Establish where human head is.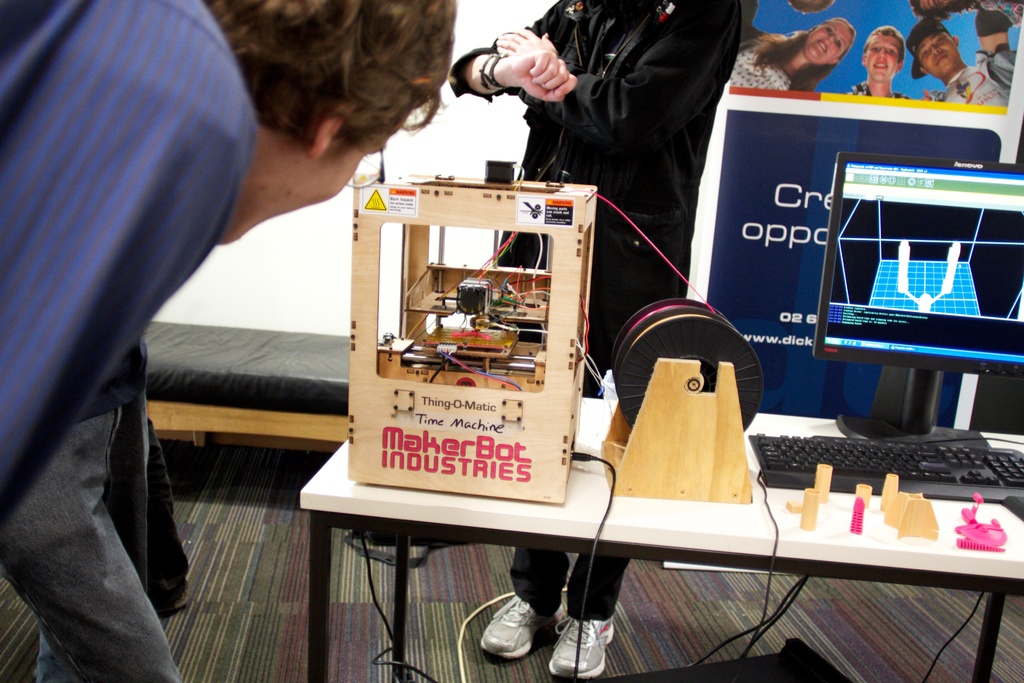
Established at Rect(216, 0, 451, 259).
